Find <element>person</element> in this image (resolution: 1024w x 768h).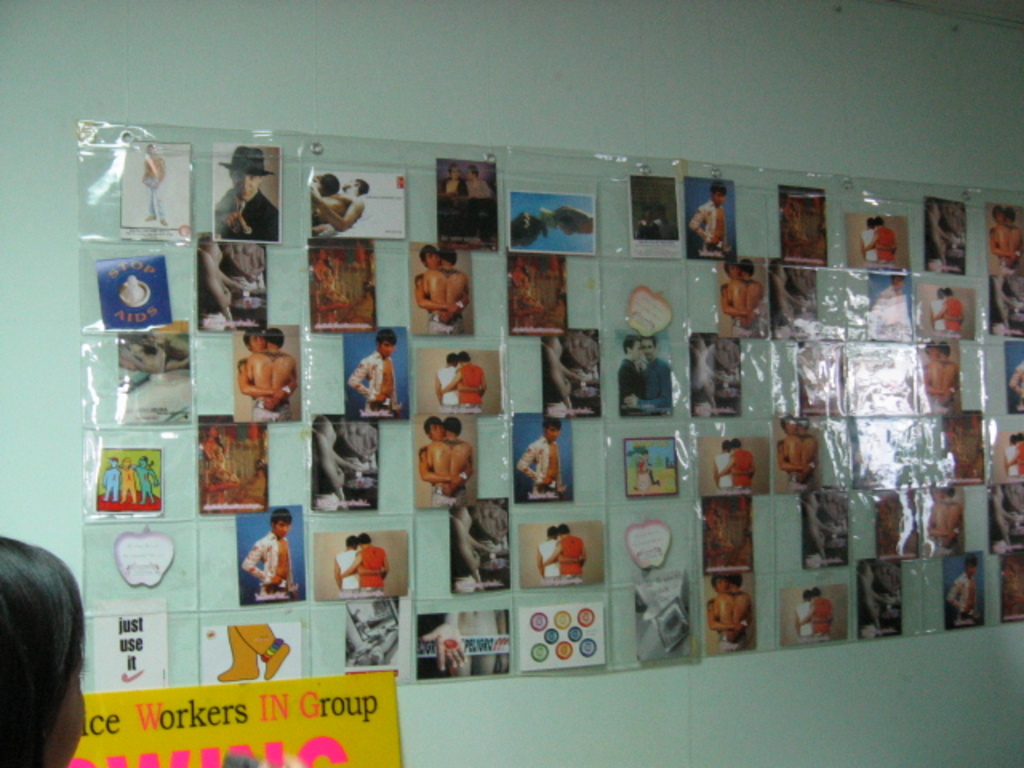
rect(218, 619, 291, 683).
